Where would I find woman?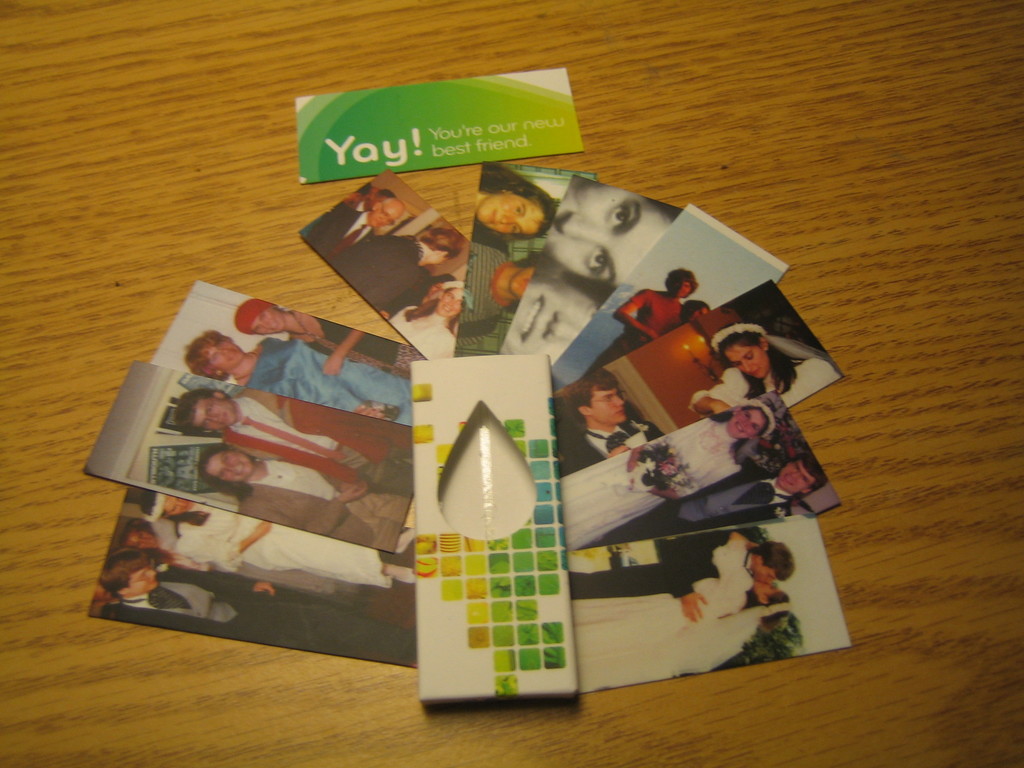
At <box>184,328,426,428</box>.
